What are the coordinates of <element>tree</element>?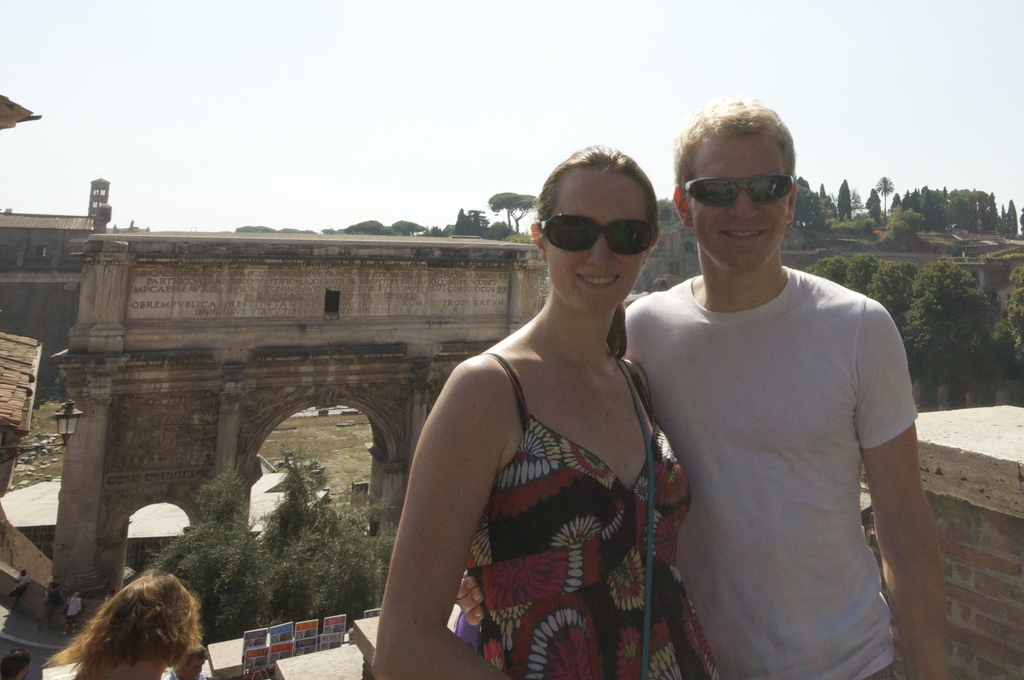
<bbox>657, 195, 680, 223</bbox>.
